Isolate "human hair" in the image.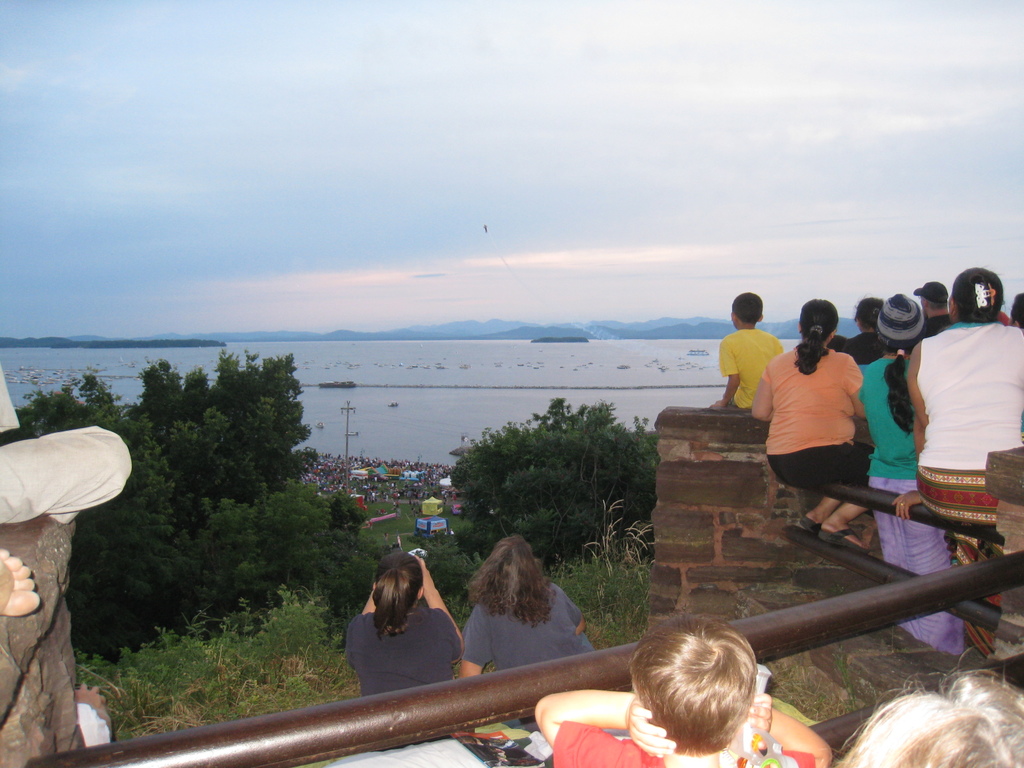
Isolated region: <region>948, 263, 1007, 330</region>.
